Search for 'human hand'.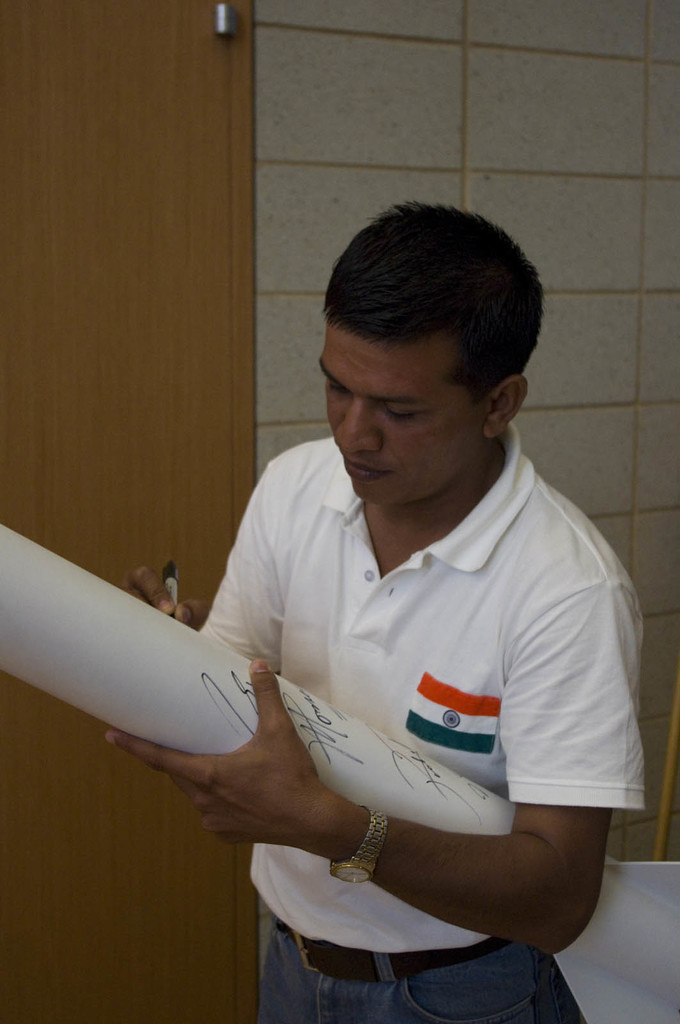
Found at region(119, 564, 208, 636).
